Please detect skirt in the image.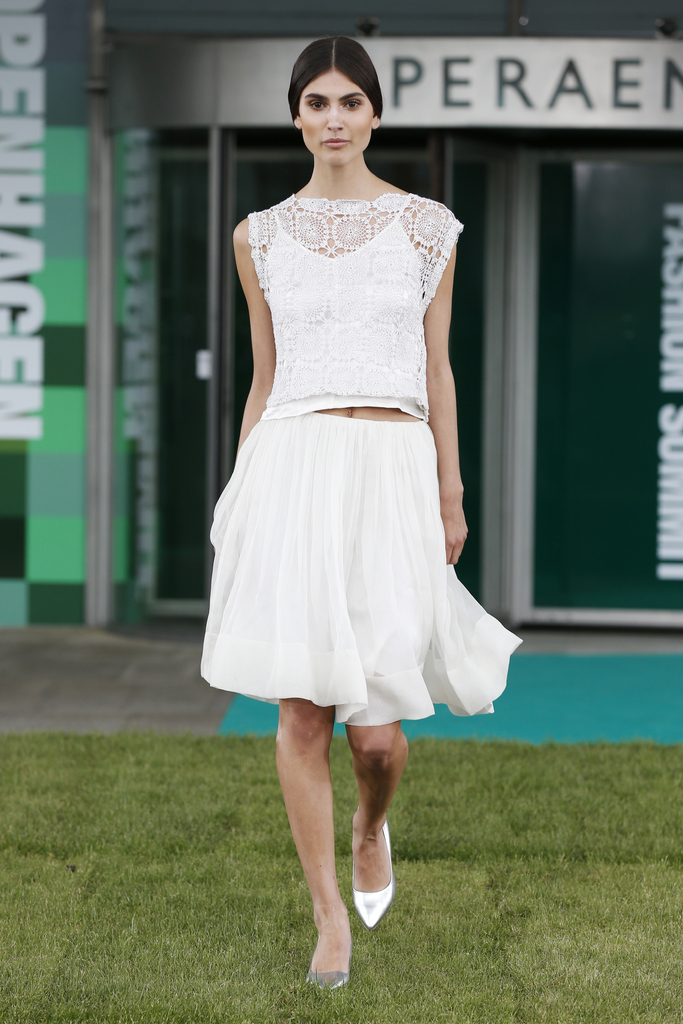
pyautogui.locateOnScreen(196, 414, 525, 727).
